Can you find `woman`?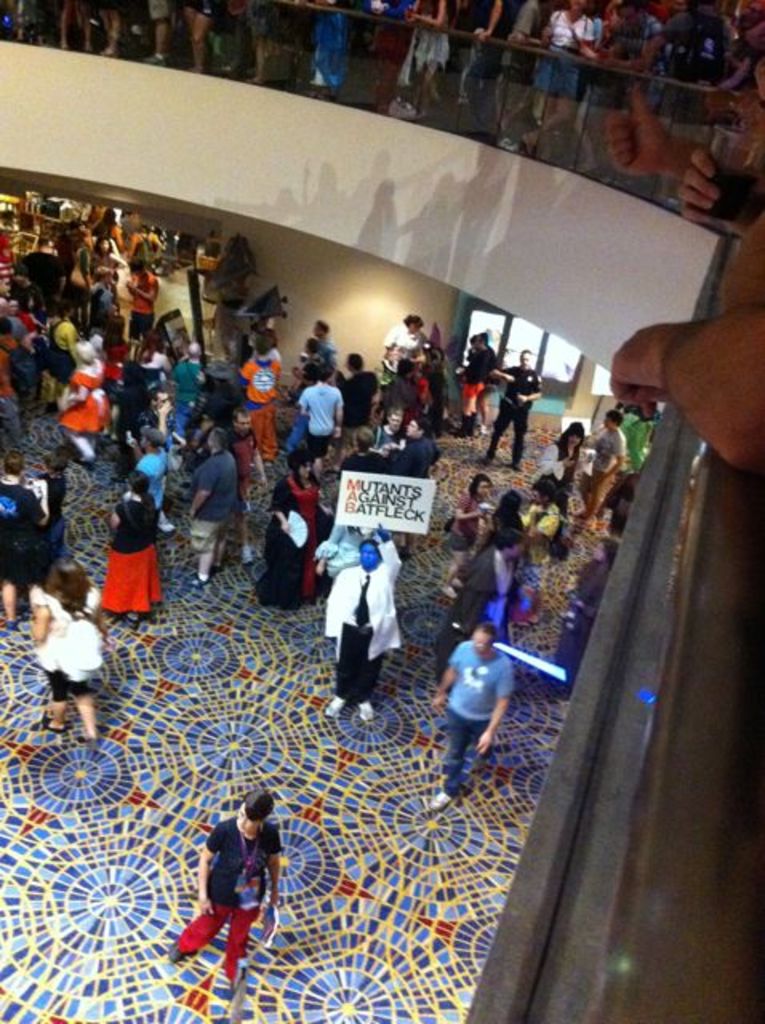
Yes, bounding box: Rect(443, 469, 495, 614).
